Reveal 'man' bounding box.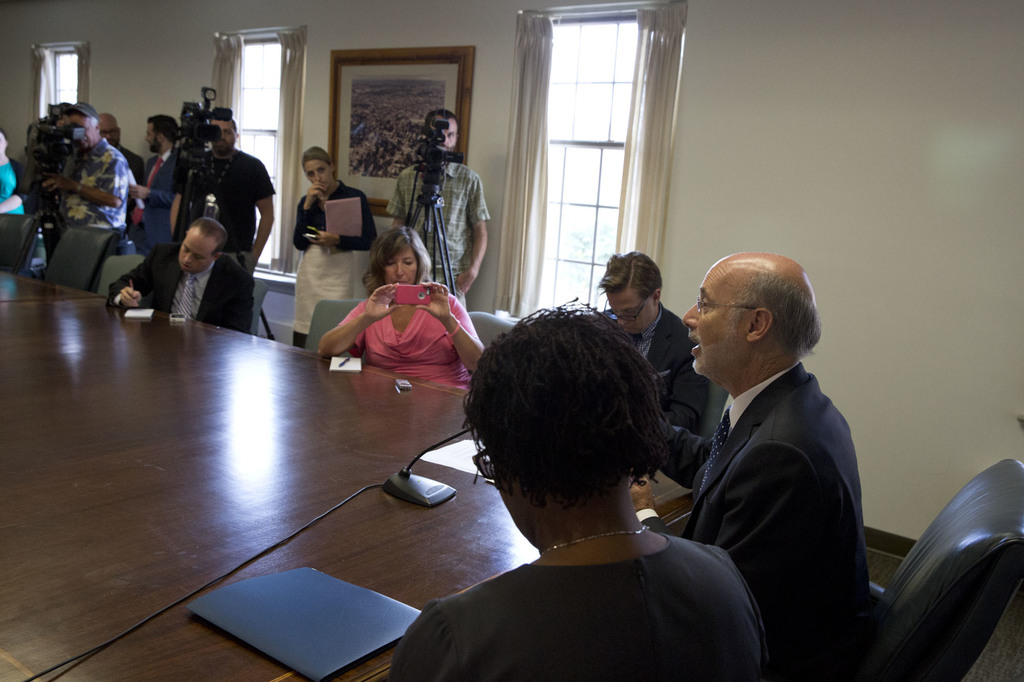
Revealed: [left=595, top=251, right=708, bottom=429].
